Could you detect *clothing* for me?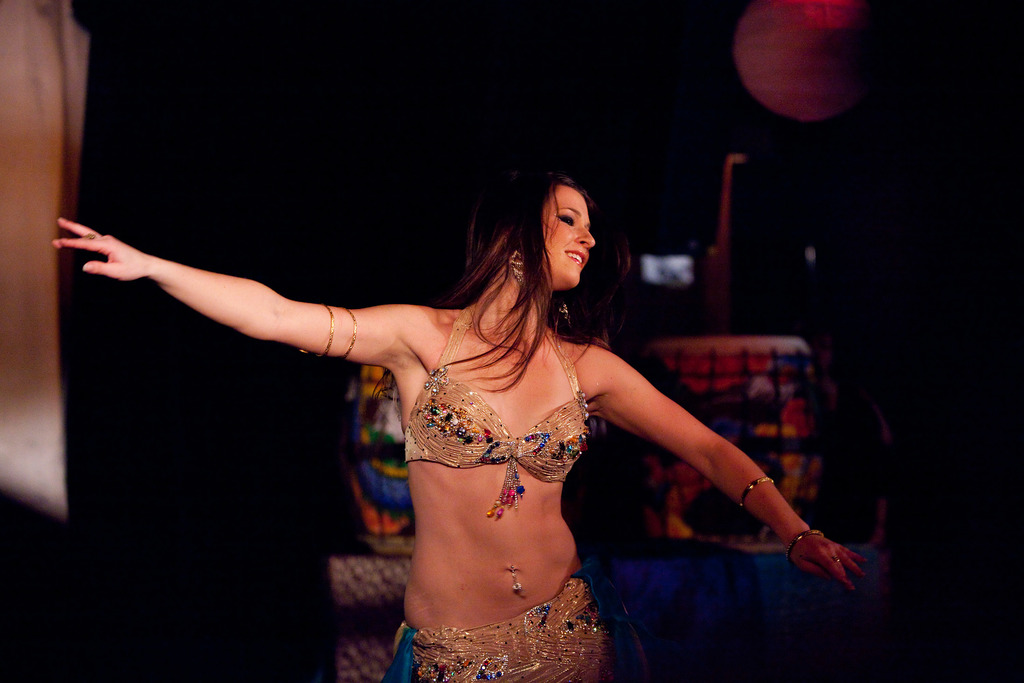
Detection result: (left=378, top=302, right=657, bottom=682).
